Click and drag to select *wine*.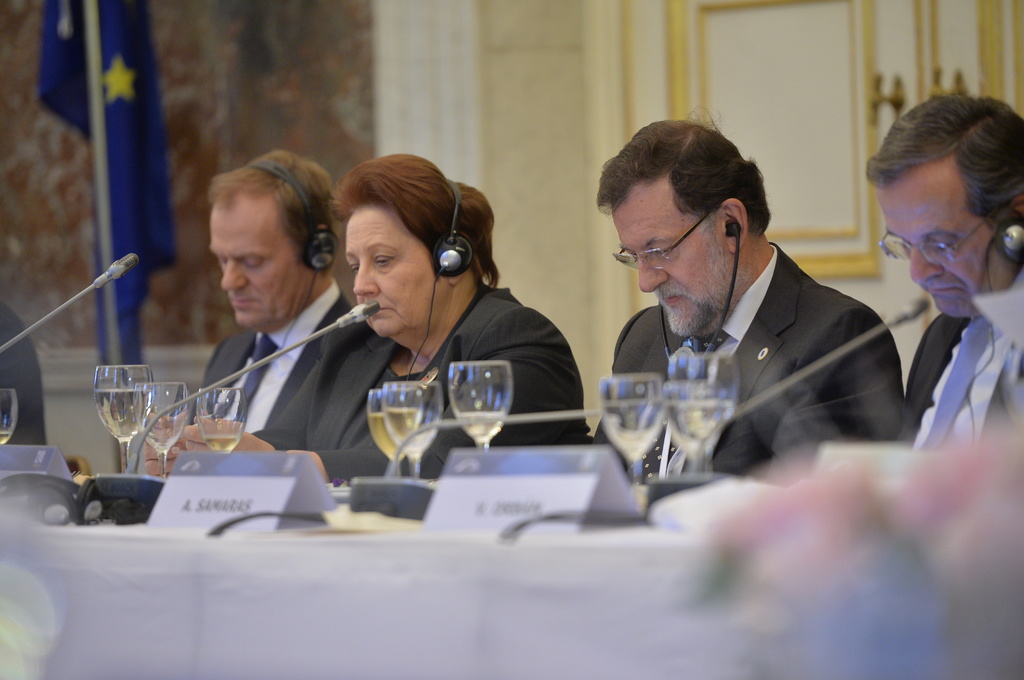
Selection: {"x1": 364, "y1": 413, "x2": 404, "y2": 465}.
